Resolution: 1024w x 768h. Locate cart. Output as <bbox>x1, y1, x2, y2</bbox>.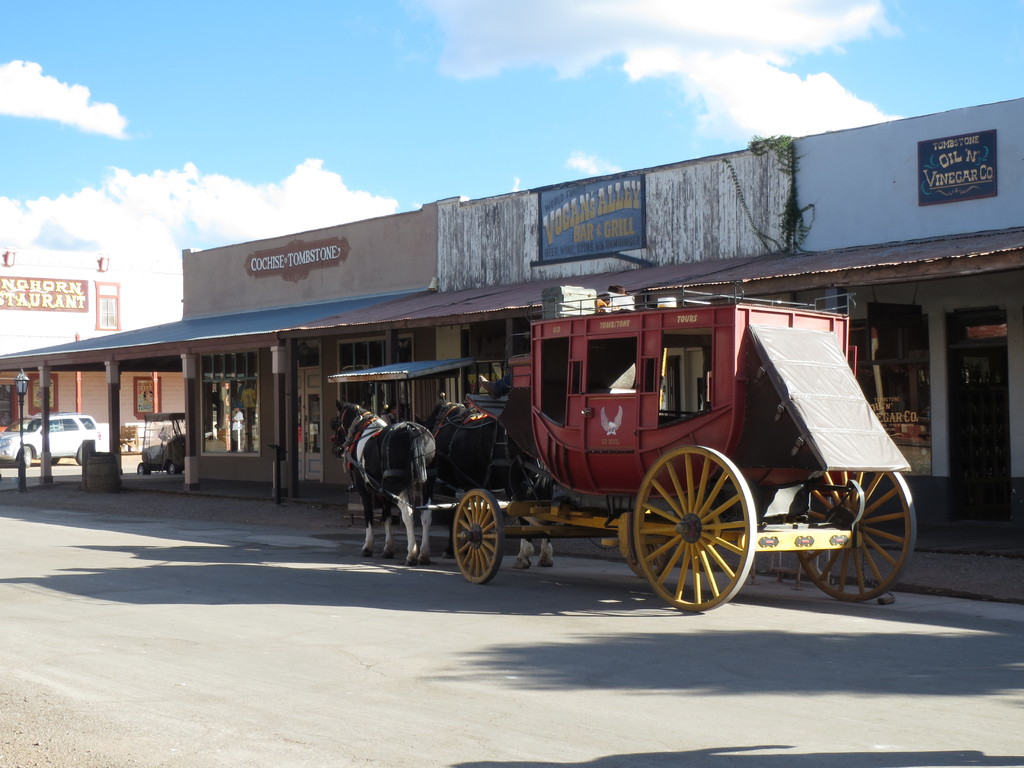
<bbox>133, 412, 188, 475</bbox>.
